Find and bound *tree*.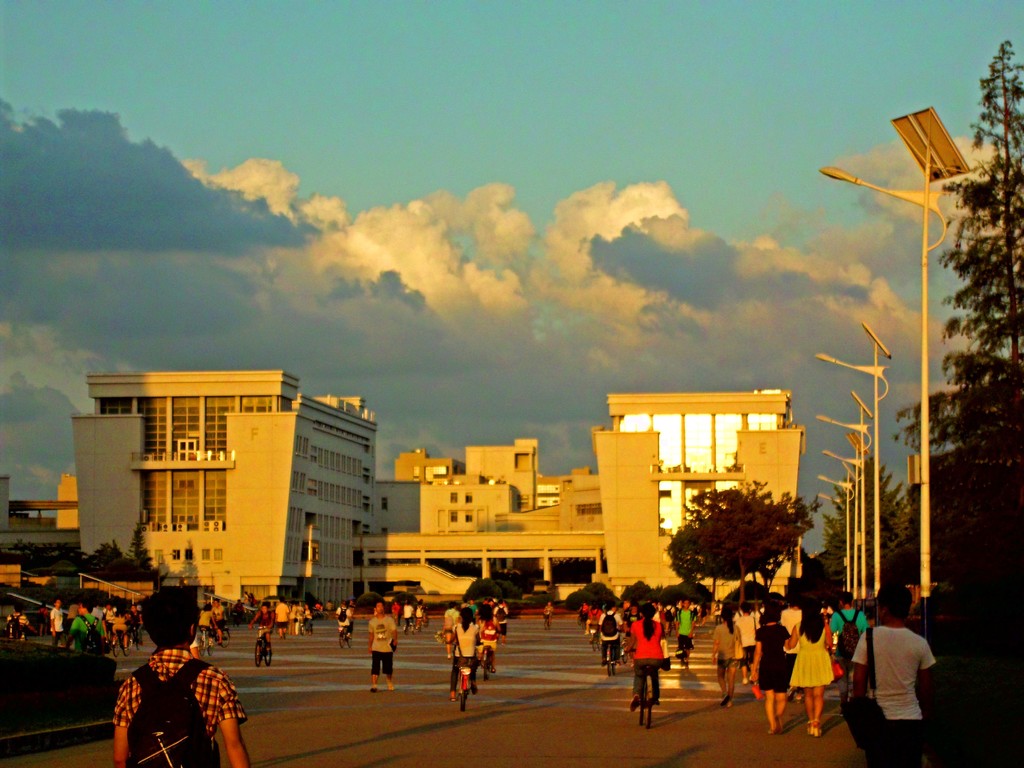
Bound: 622 580 655 623.
